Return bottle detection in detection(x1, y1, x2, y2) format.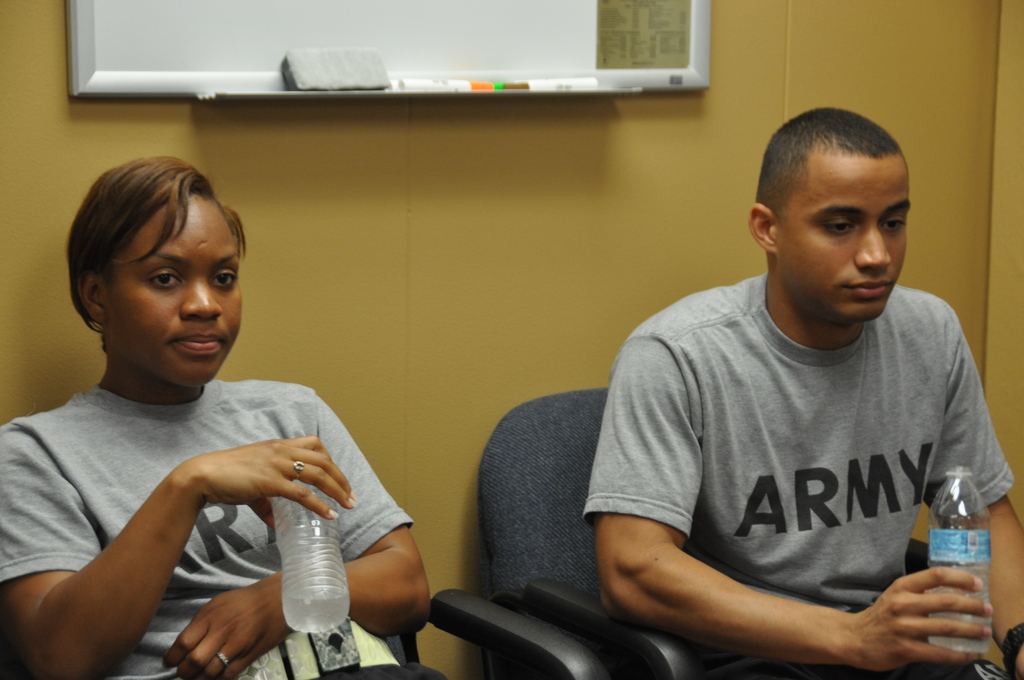
detection(919, 462, 996, 663).
